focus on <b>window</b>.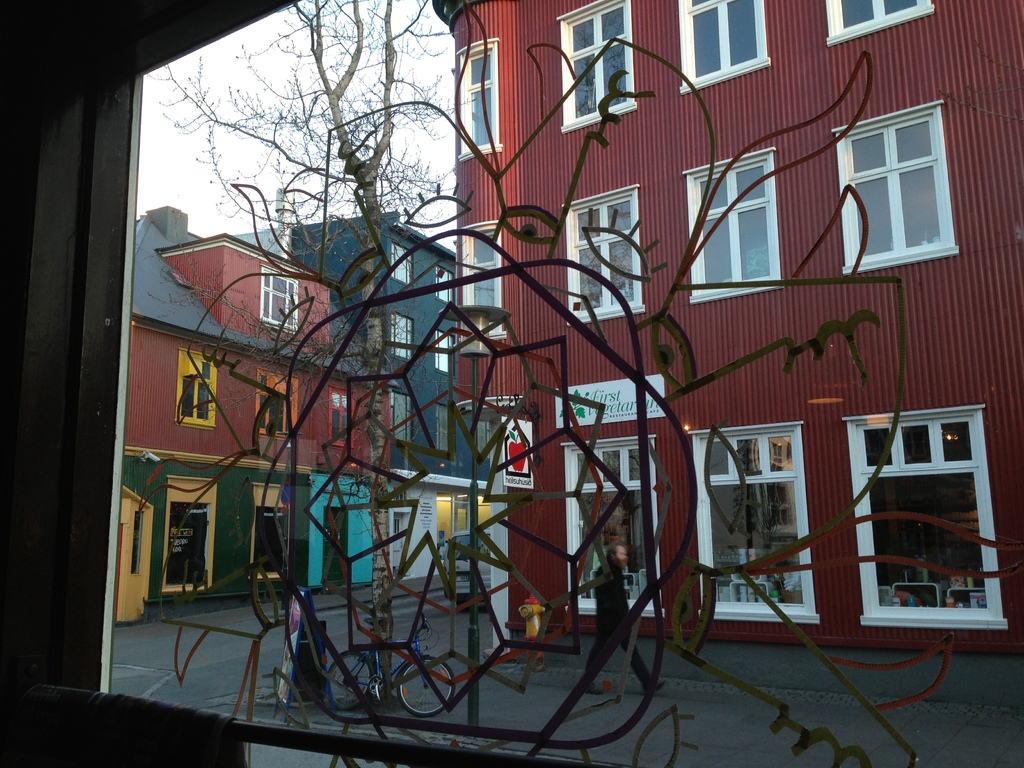
Focused at detection(563, 1, 625, 119).
